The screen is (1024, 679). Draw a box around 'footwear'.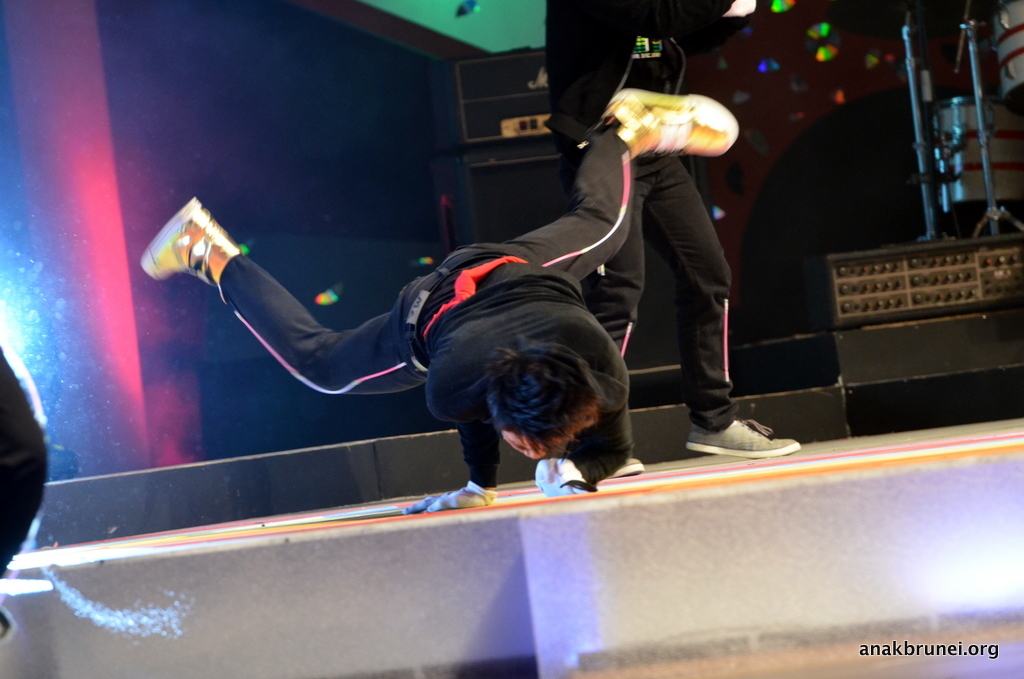
locate(596, 92, 742, 164).
